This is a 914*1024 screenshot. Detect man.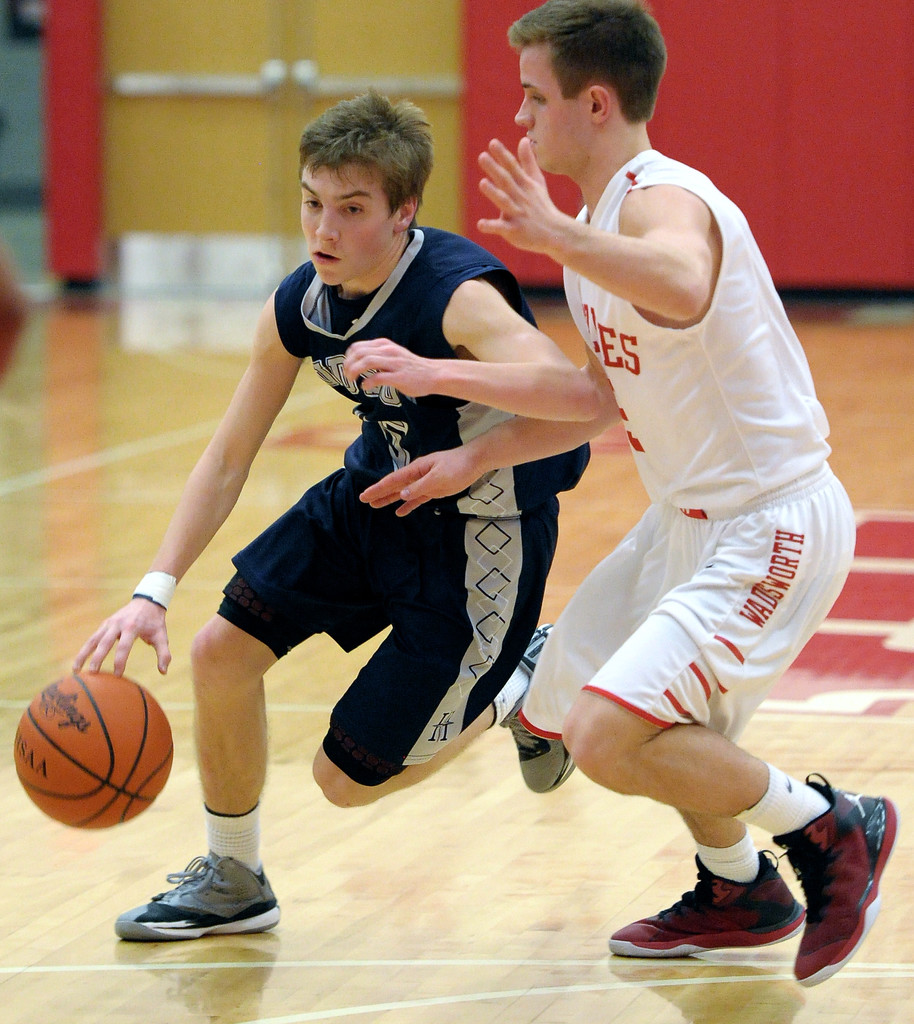
bbox(465, 24, 853, 965).
